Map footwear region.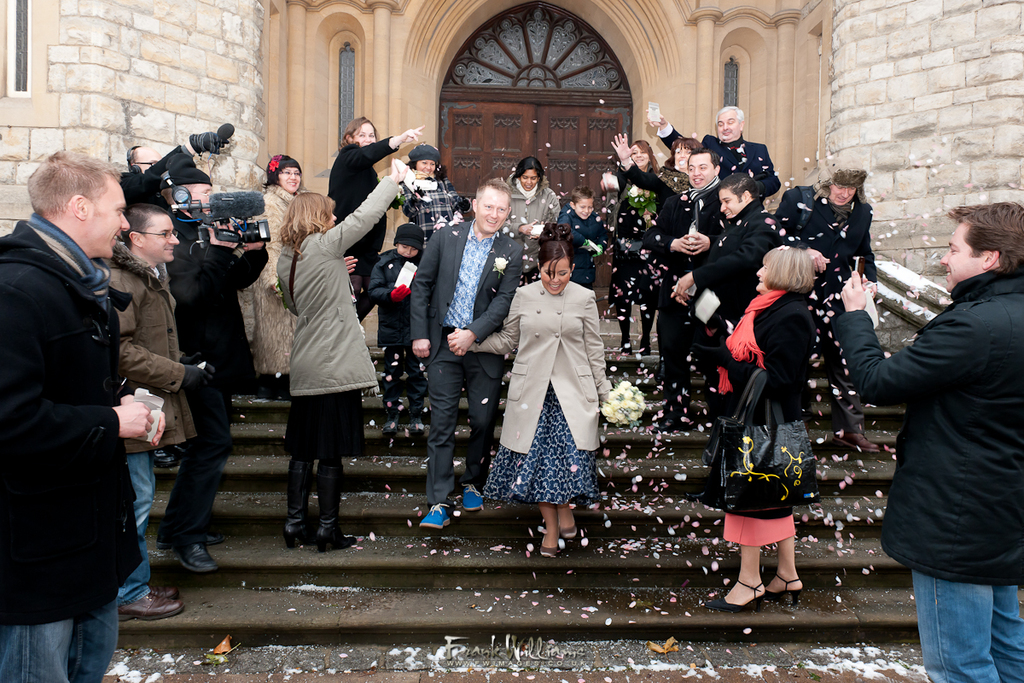
Mapped to l=417, t=482, r=482, b=542.
